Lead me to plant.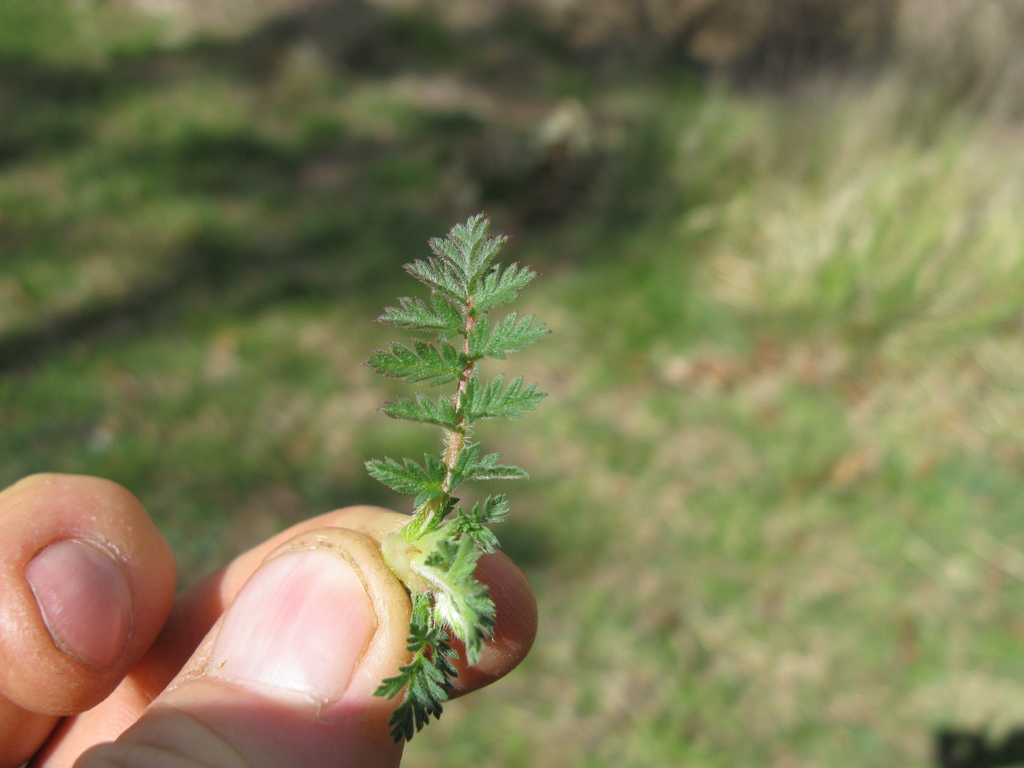
Lead to <region>8, 71, 706, 767</region>.
